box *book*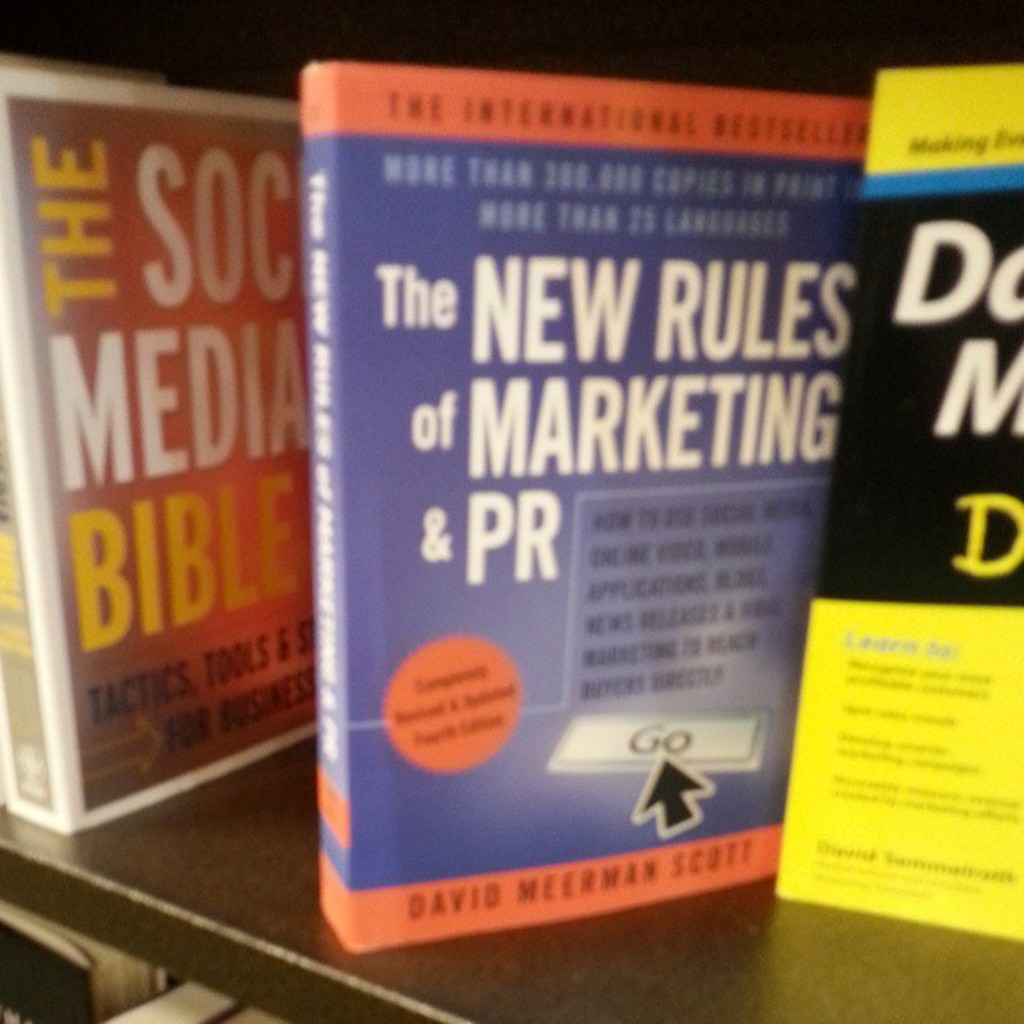
locate(762, 61, 1022, 947)
